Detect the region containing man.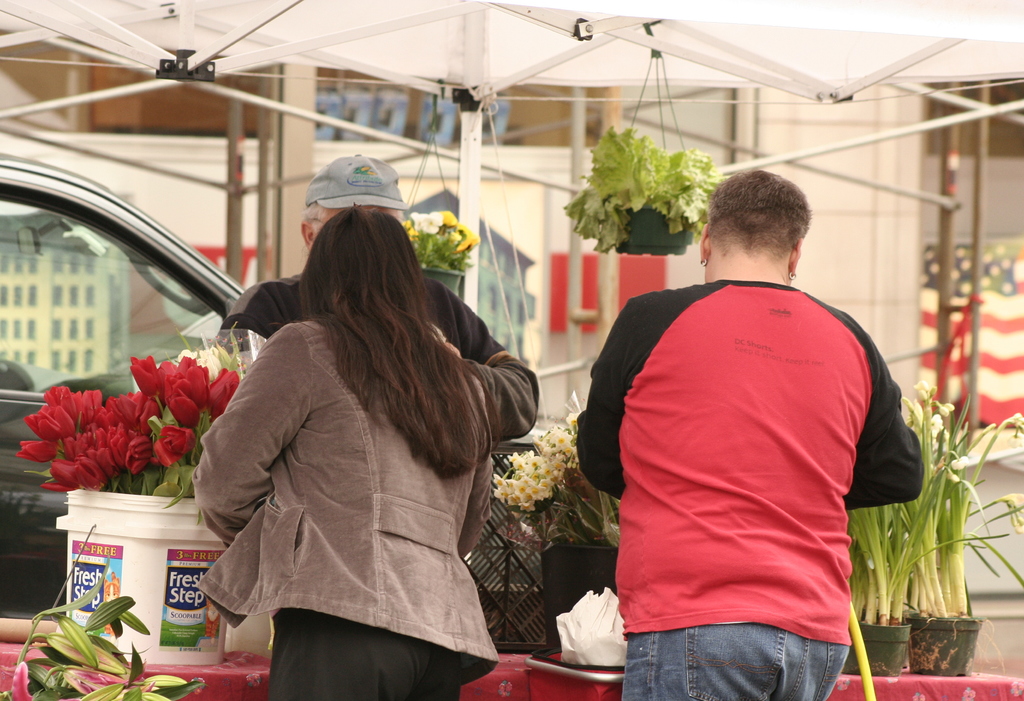
l=221, t=151, r=508, b=363.
